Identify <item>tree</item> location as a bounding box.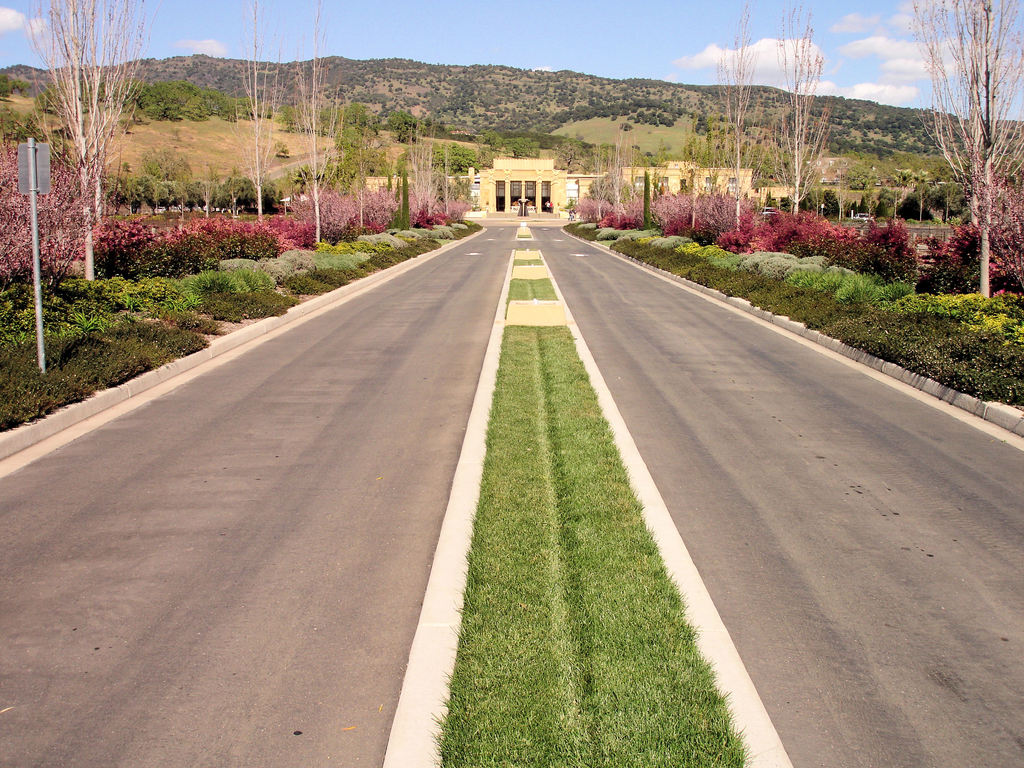
box=[228, 0, 284, 221].
